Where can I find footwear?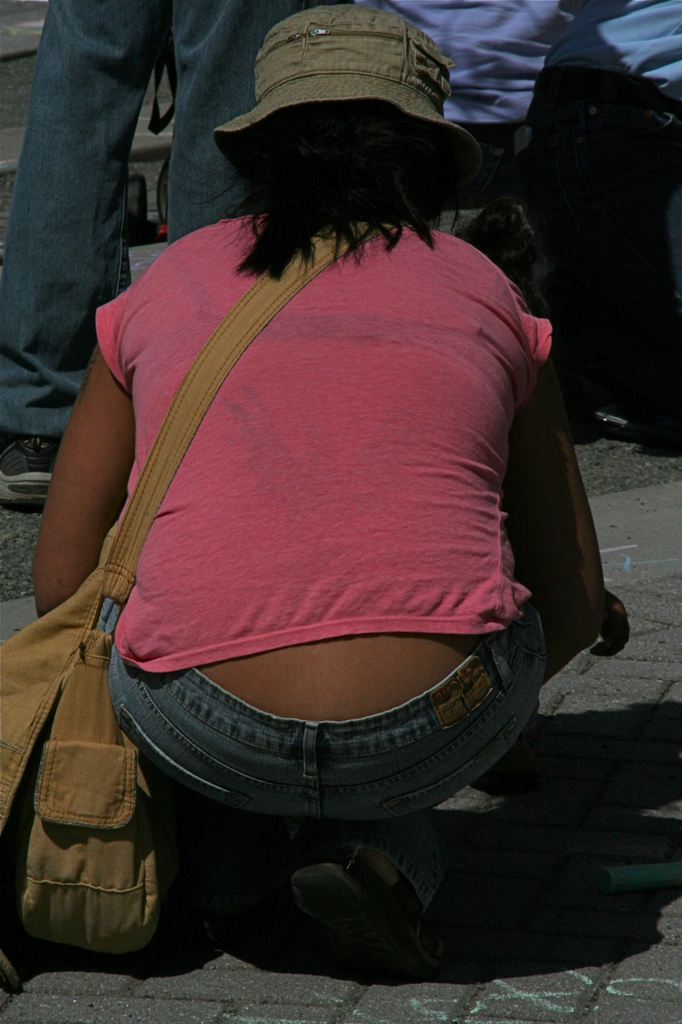
You can find it at [left=0, top=433, right=57, bottom=515].
